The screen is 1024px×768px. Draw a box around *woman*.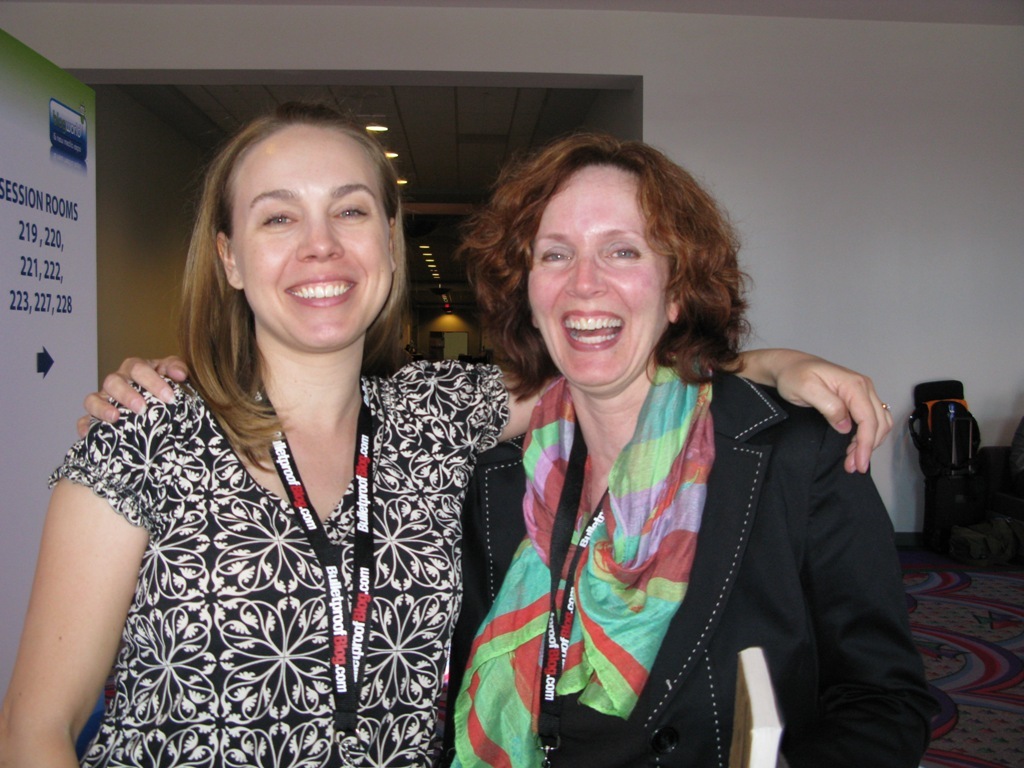
rect(77, 135, 943, 767).
